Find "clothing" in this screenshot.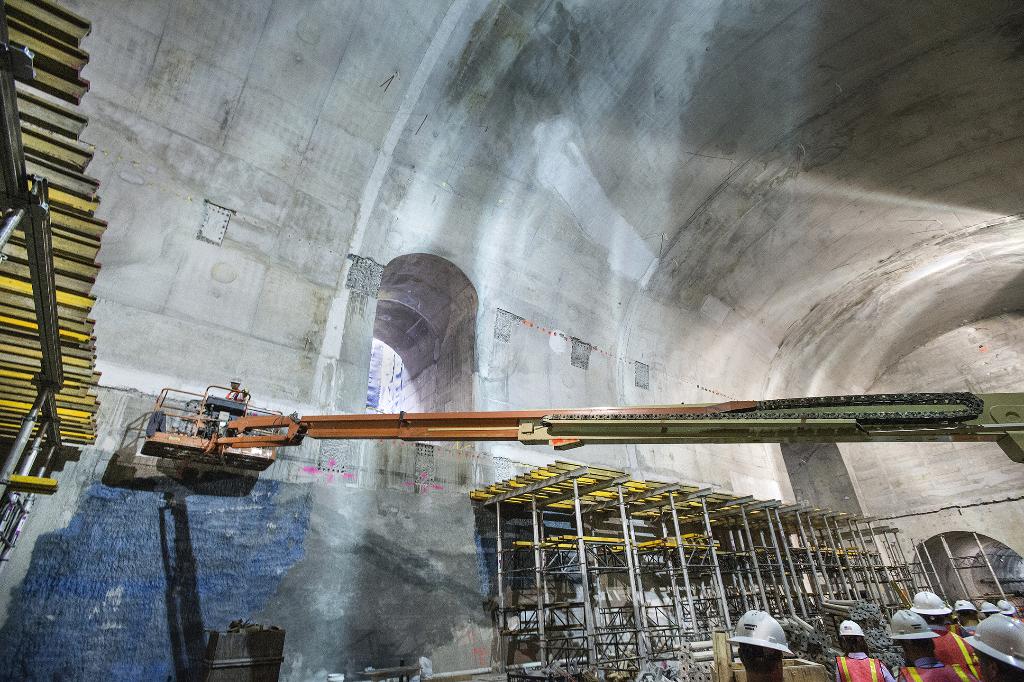
The bounding box for "clothing" is Rect(893, 605, 976, 681).
